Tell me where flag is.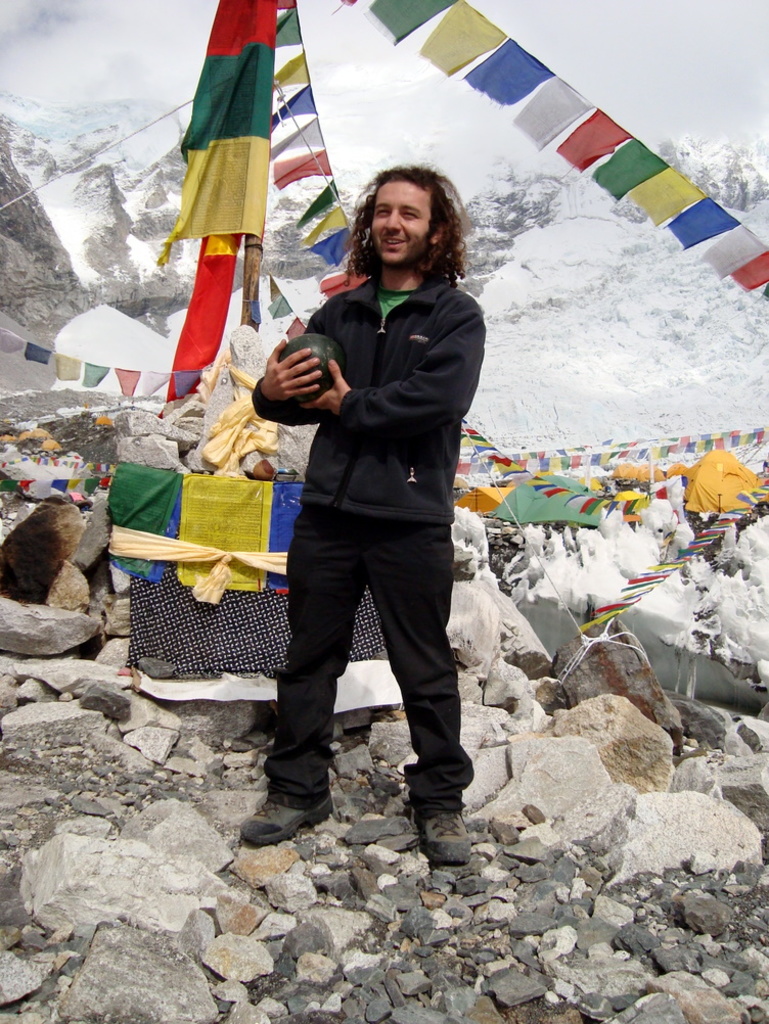
flag is at crop(164, 0, 281, 258).
